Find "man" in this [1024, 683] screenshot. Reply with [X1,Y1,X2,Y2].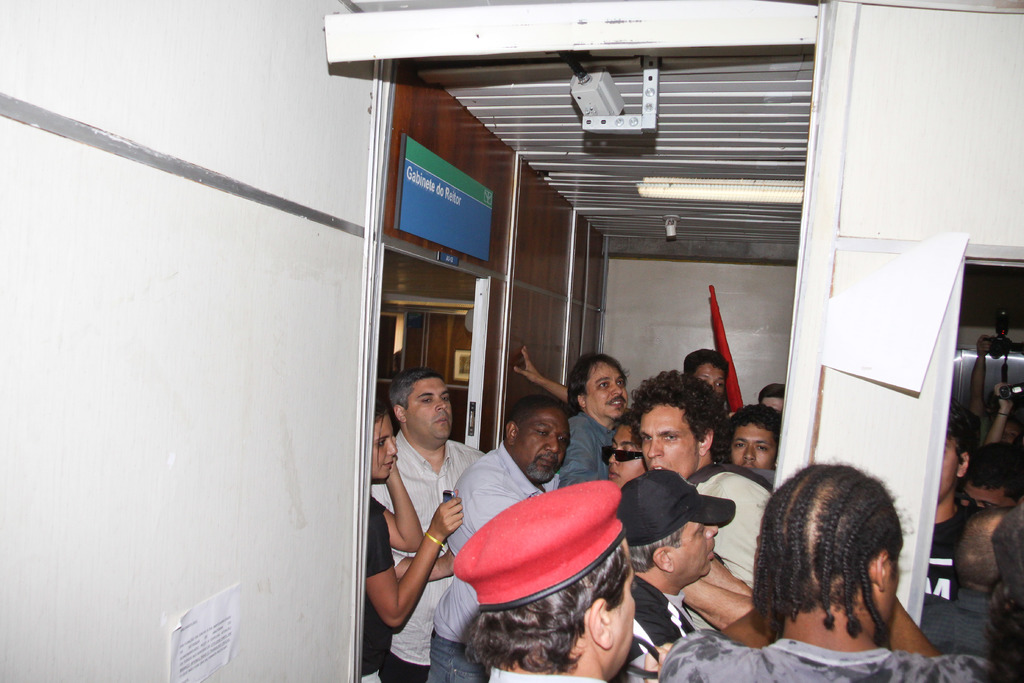
[458,475,643,682].
